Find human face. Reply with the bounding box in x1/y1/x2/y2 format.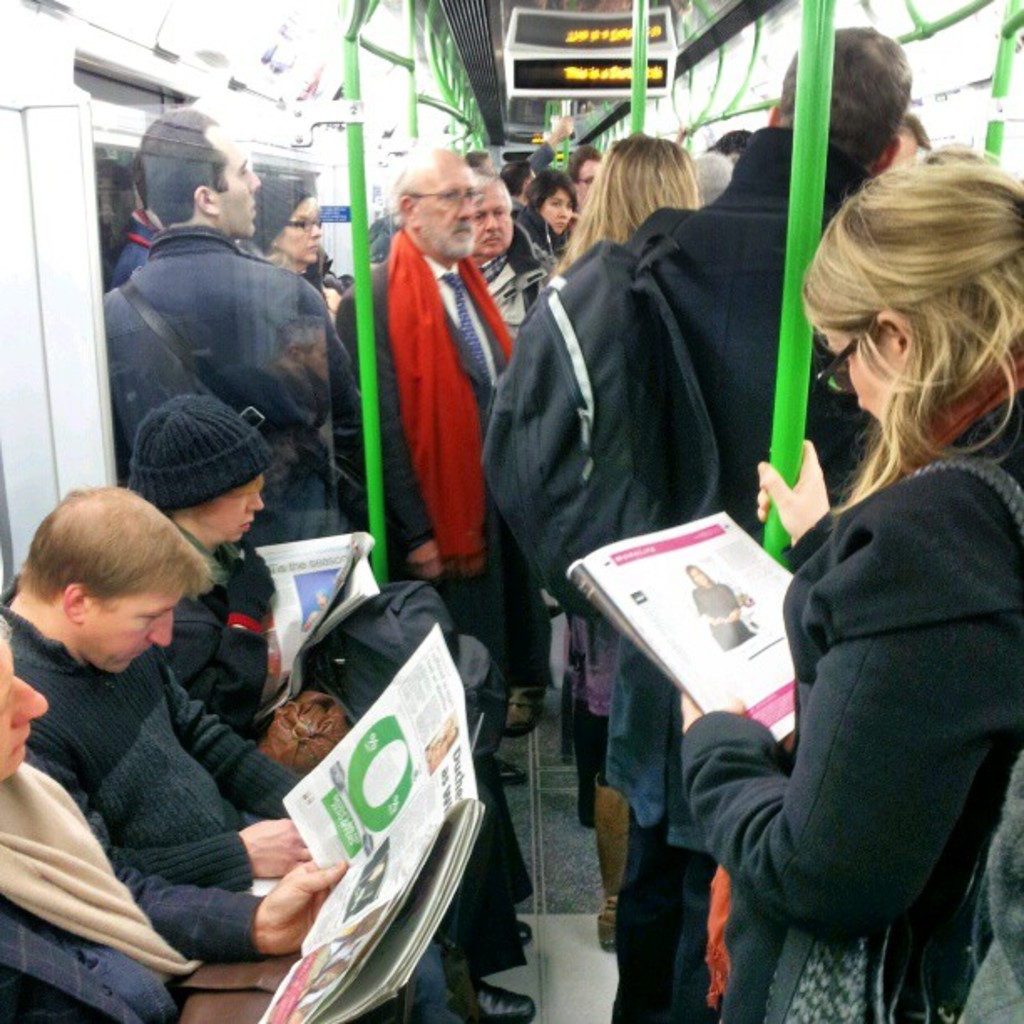
418/156/477/264.
